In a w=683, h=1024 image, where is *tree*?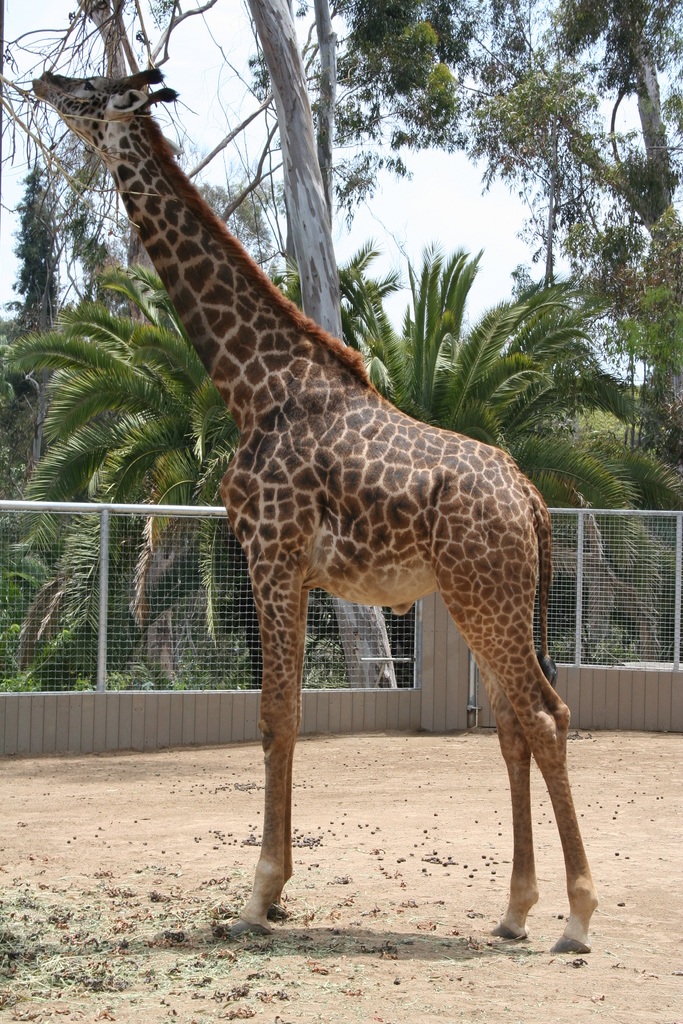
0:147:682:709.
